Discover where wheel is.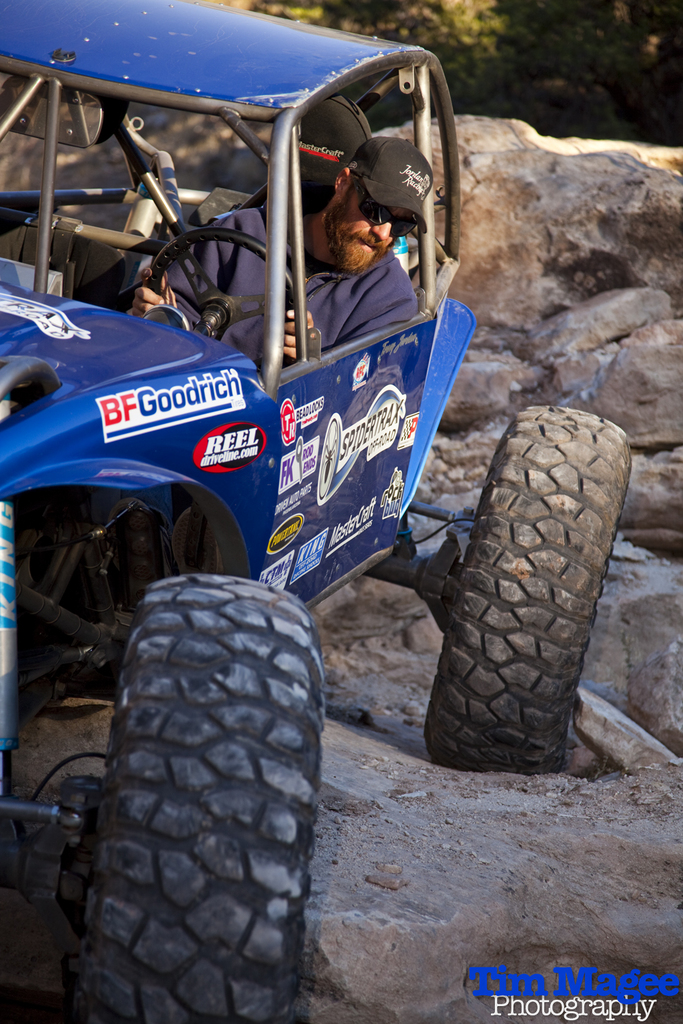
Discovered at [left=65, top=576, right=325, bottom=1023].
